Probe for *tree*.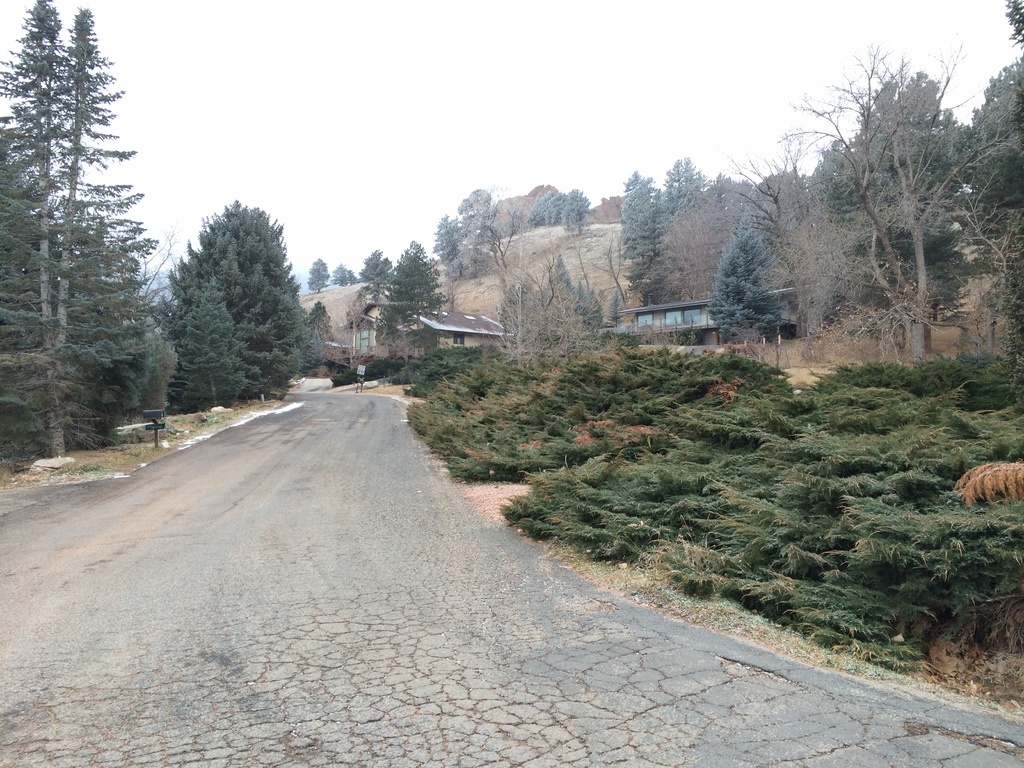
Probe result: box(532, 193, 565, 230).
